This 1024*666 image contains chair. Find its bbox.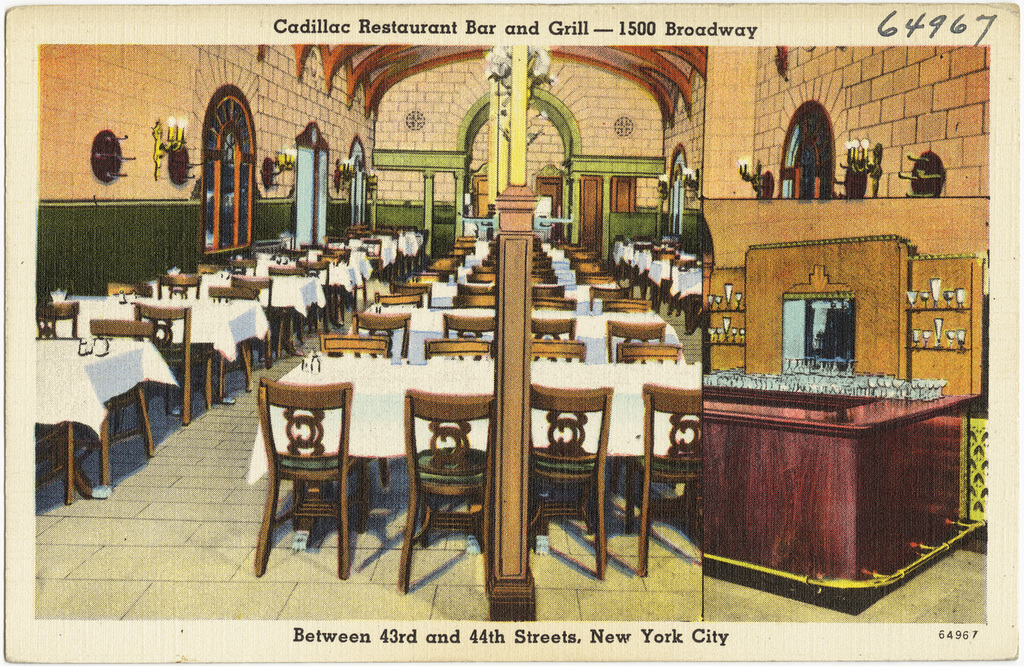
left=525, top=315, right=576, bottom=362.
